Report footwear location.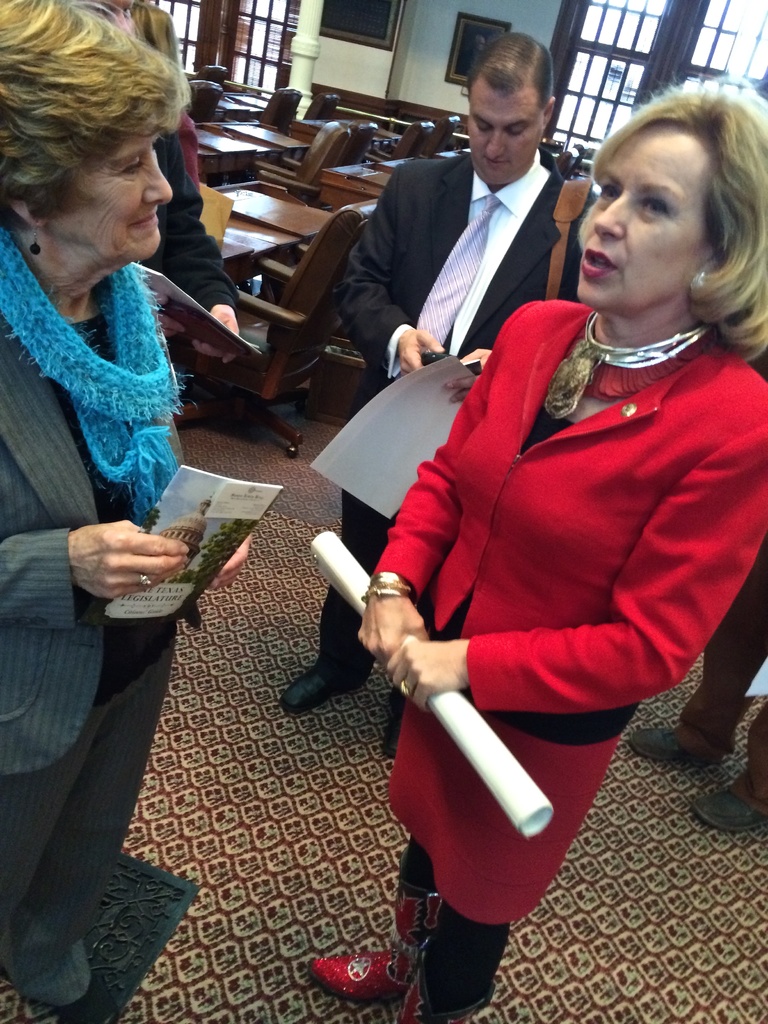
Report: box=[311, 935, 440, 1011].
